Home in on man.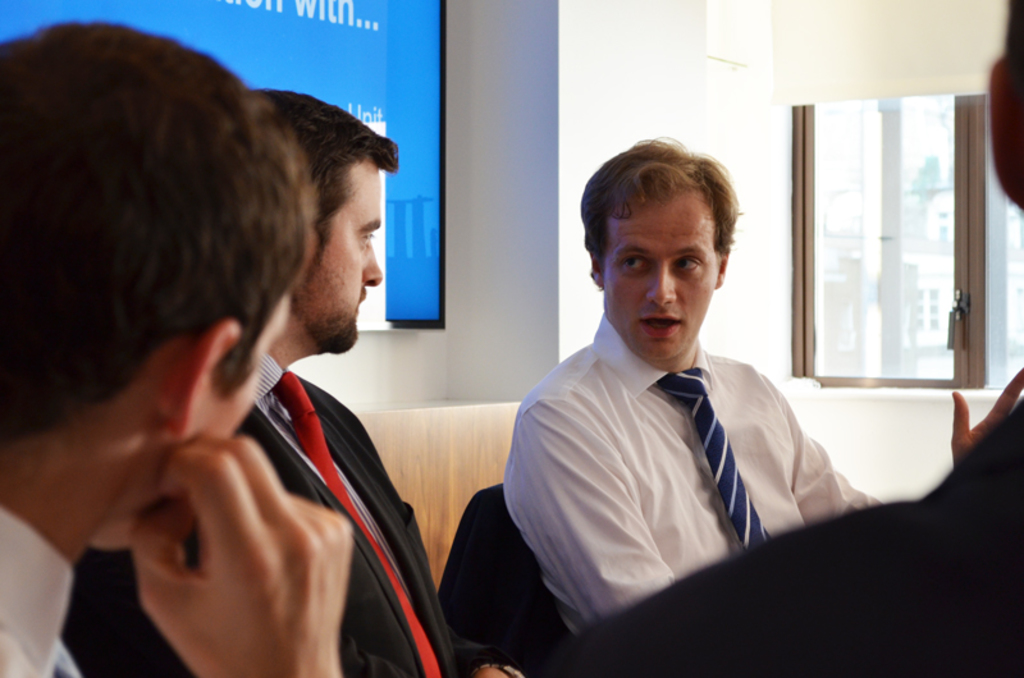
Homed in at box=[59, 86, 534, 677].
